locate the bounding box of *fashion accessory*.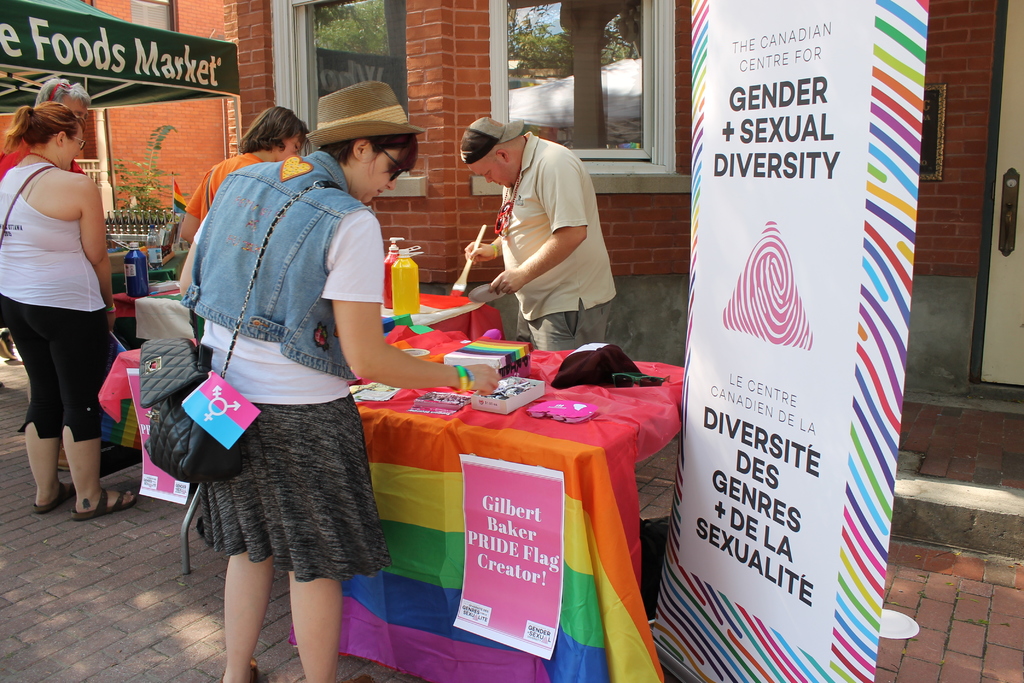
Bounding box: locate(27, 152, 57, 167).
